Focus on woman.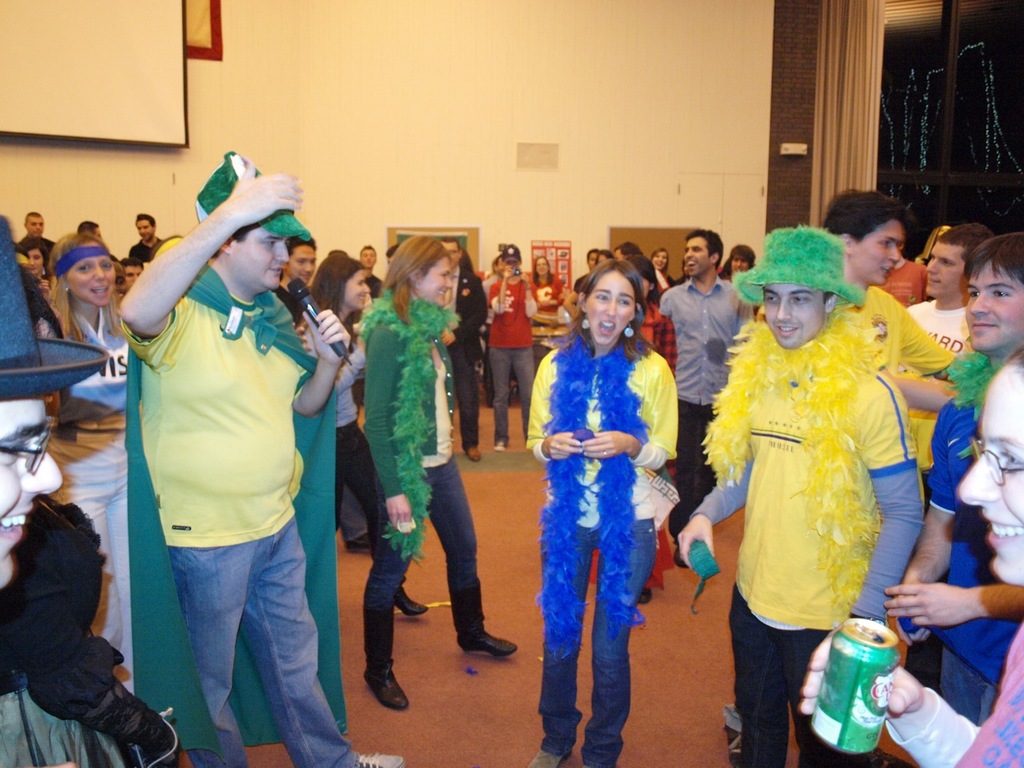
Focused at <bbox>0, 209, 182, 767</bbox>.
